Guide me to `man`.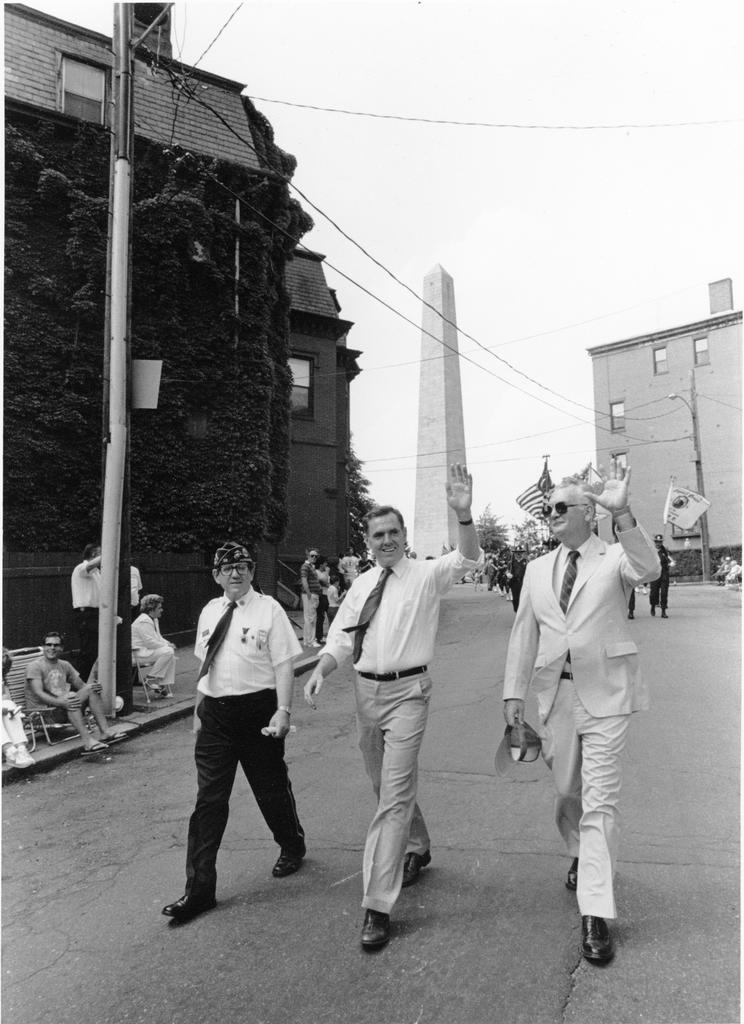
Guidance: <region>294, 550, 318, 646</region>.
